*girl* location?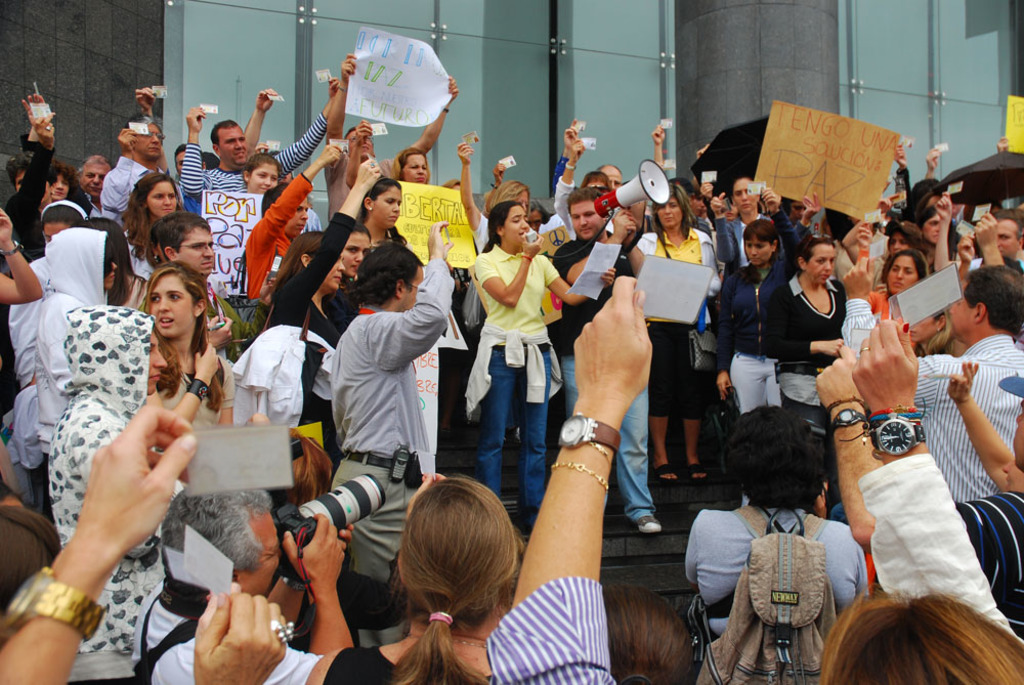
(154,260,230,459)
